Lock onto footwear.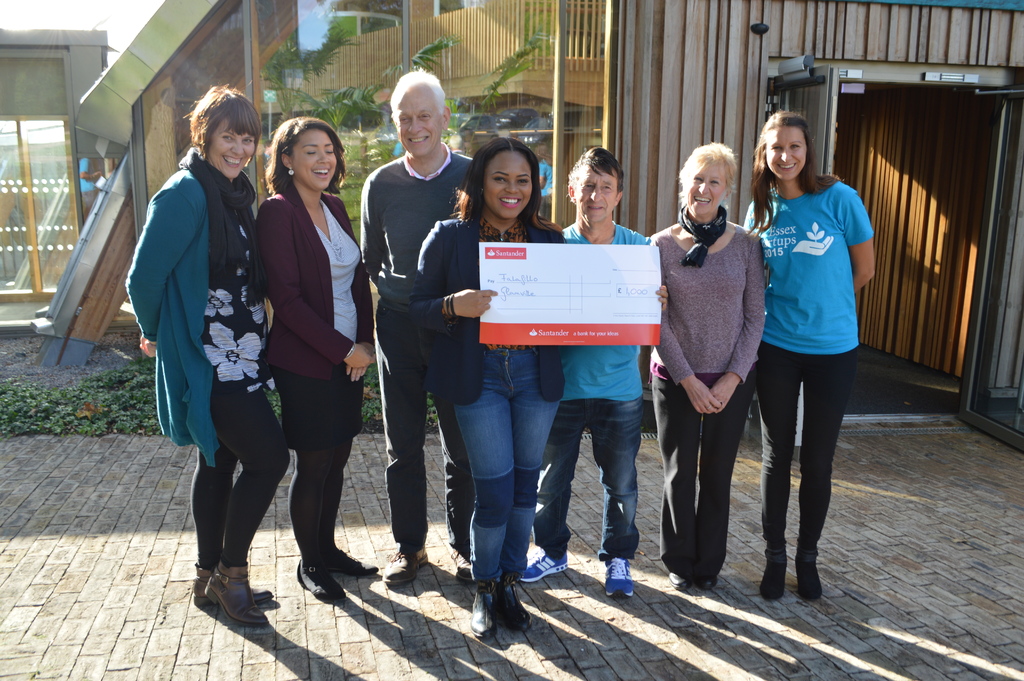
Locked: <box>603,557,635,595</box>.
